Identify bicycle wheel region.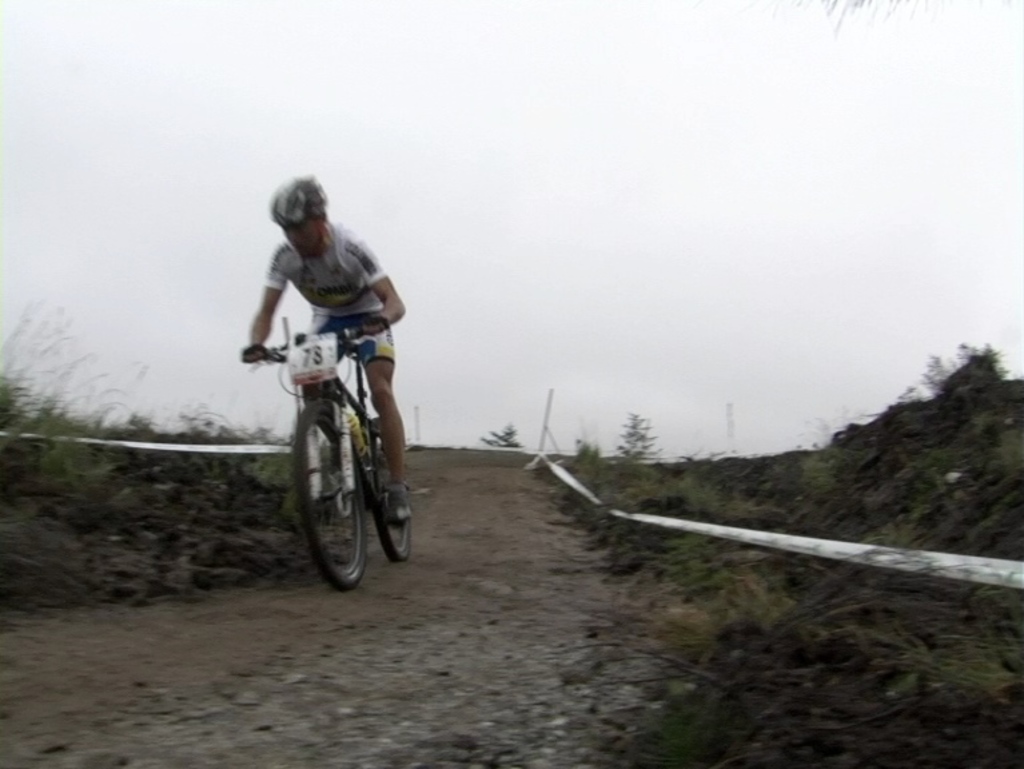
Region: (left=367, top=414, right=415, bottom=566).
